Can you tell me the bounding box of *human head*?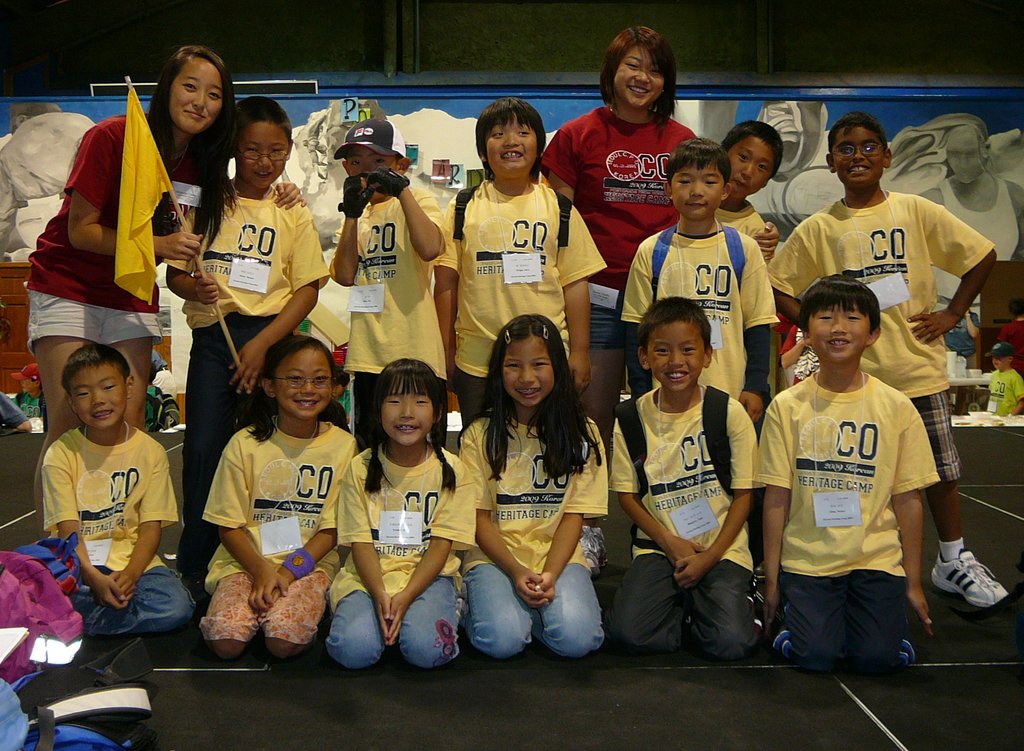
719:118:781:199.
